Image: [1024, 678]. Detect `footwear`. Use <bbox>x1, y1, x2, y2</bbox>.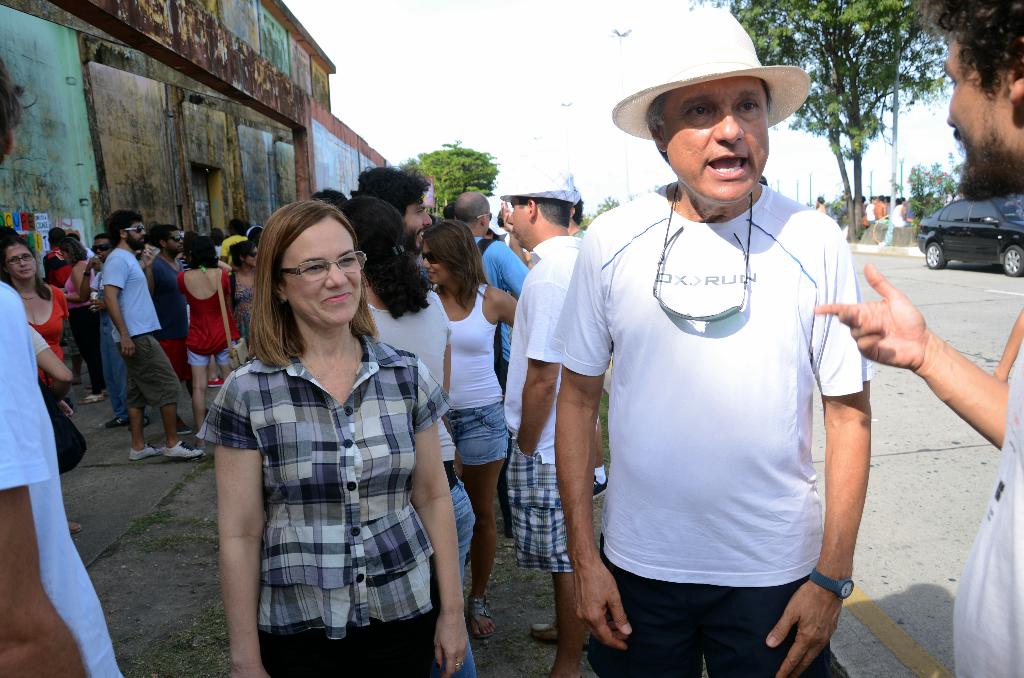
<bbox>207, 375, 223, 387</bbox>.
